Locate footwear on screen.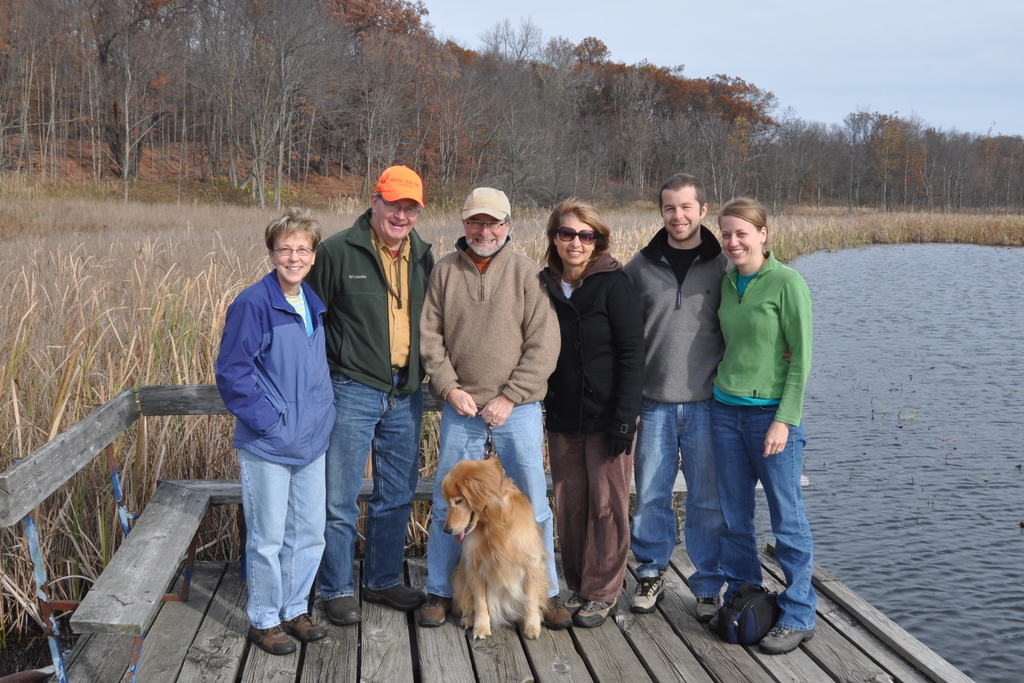
On screen at {"x1": 763, "y1": 620, "x2": 815, "y2": 657}.
